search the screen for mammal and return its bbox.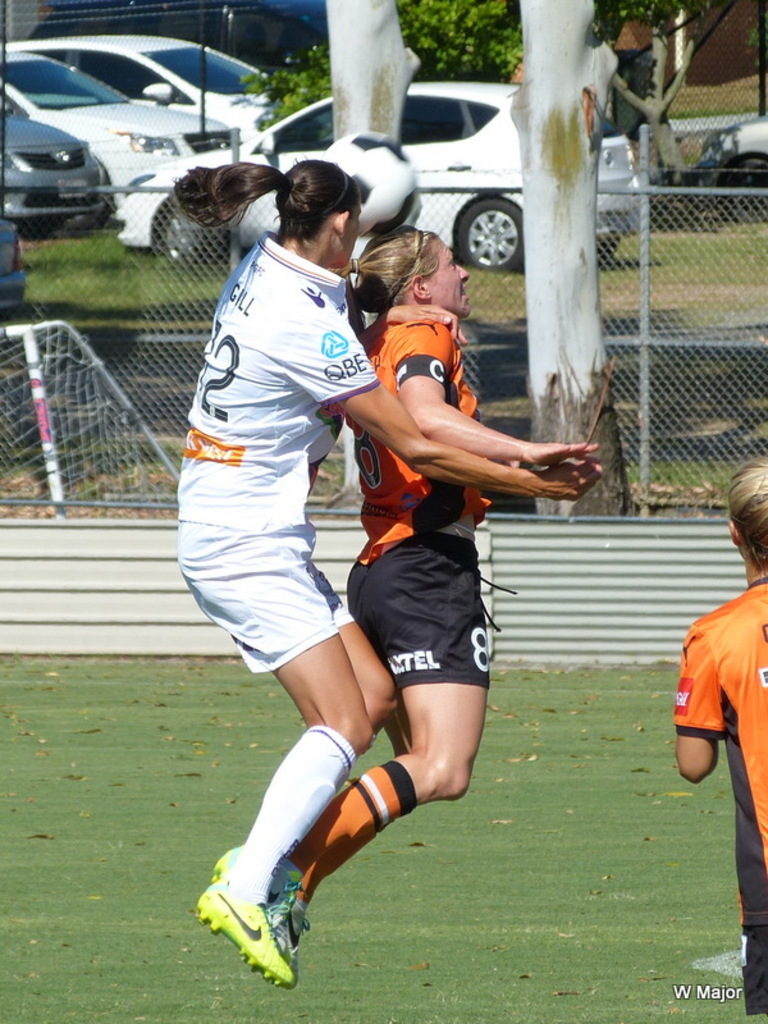
Found: (169, 159, 604, 987).
